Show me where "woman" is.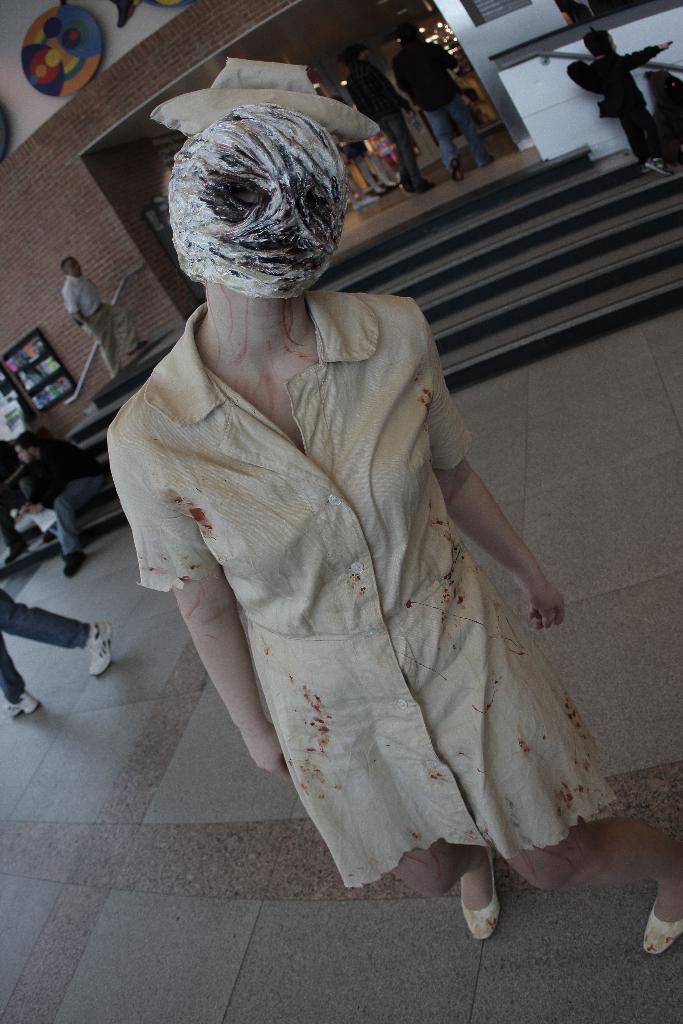
"woman" is at <region>95, 38, 569, 954</region>.
